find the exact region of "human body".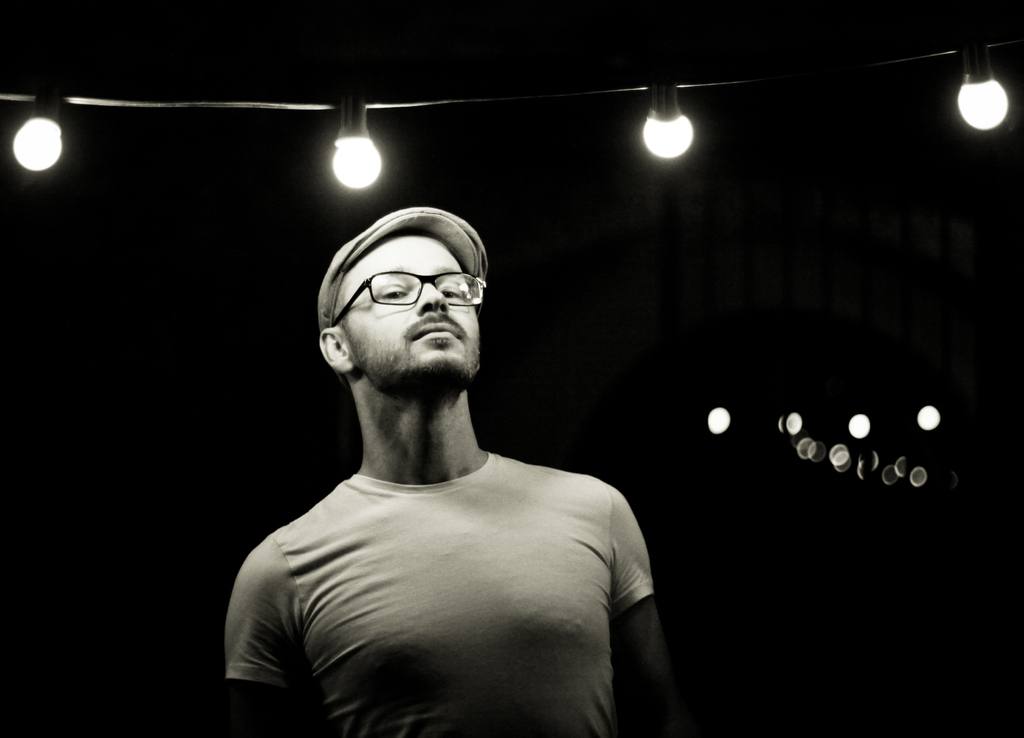
Exact region: 189/178/655/737.
